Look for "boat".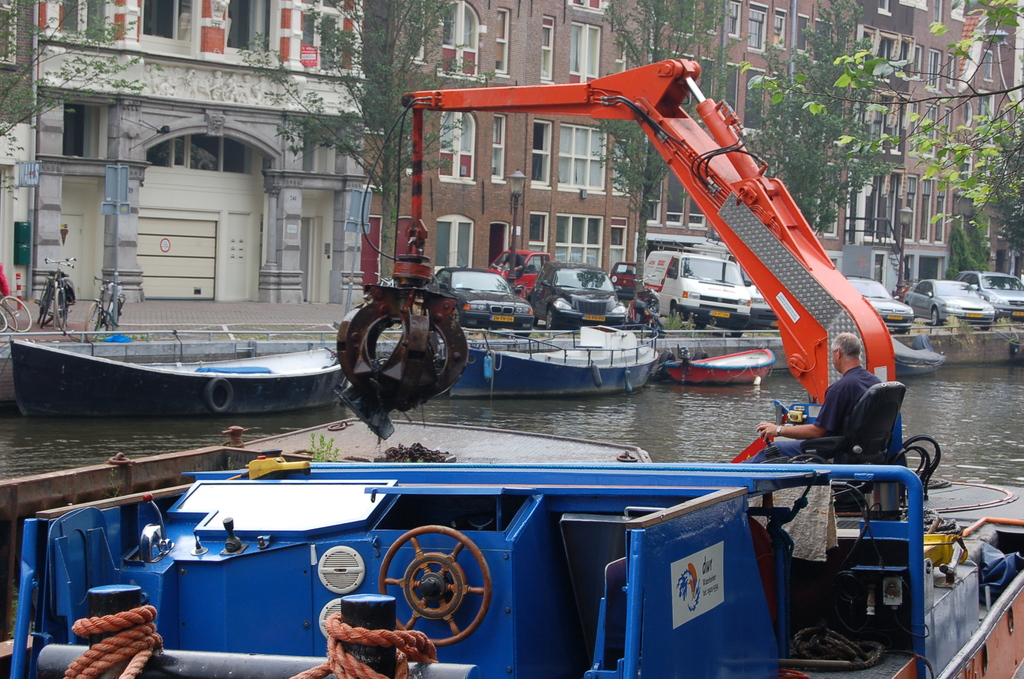
Found: (x1=661, y1=347, x2=771, y2=386).
